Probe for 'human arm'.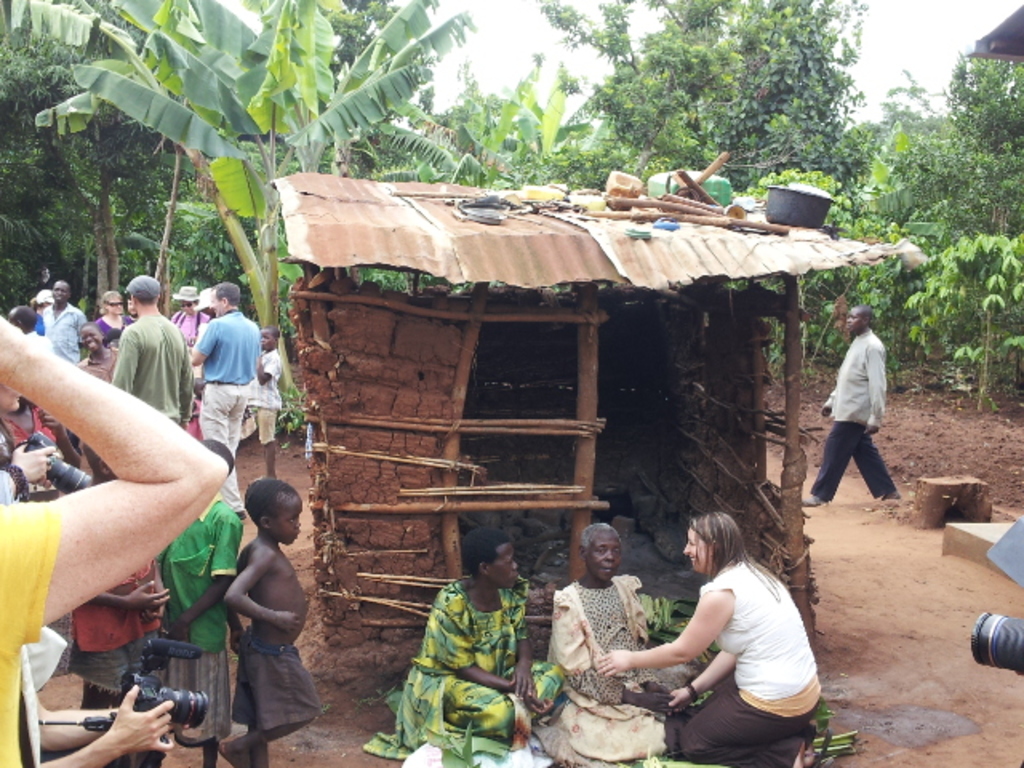
Probe result: l=37, t=702, r=125, b=750.
